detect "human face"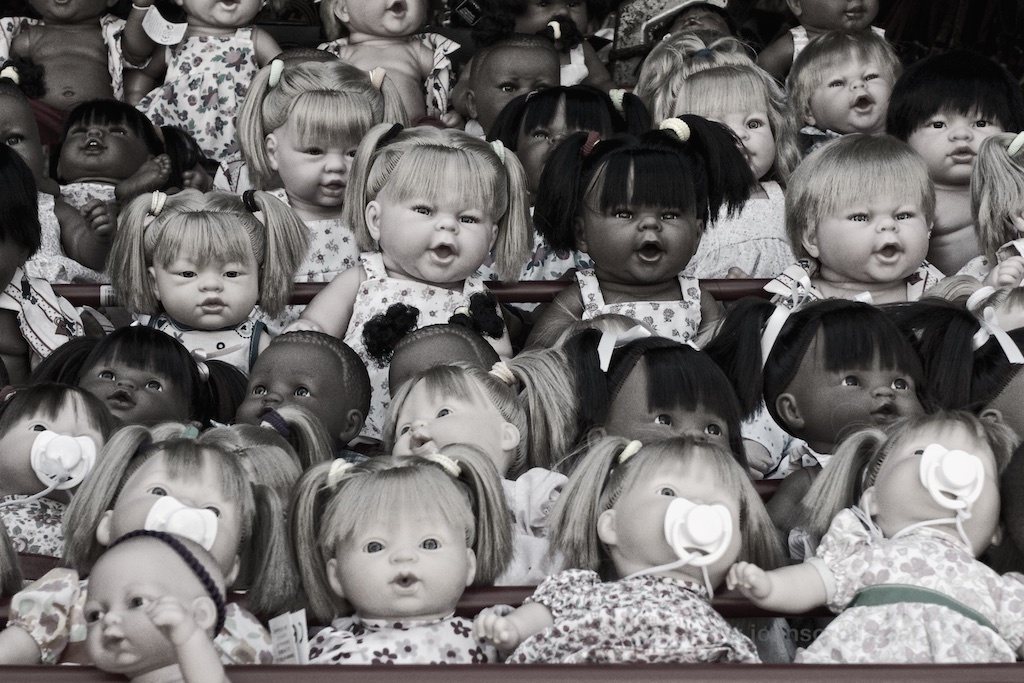
[86, 551, 182, 668]
